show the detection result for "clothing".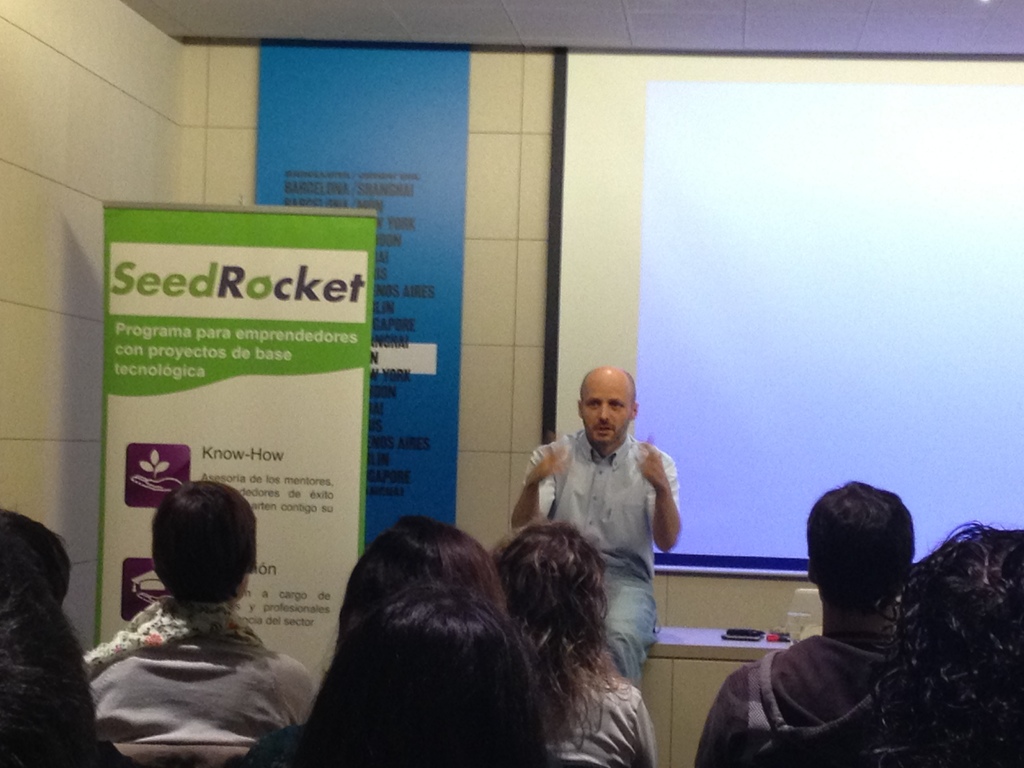
pyautogui.locateOnScreen(546, 673, 661, 767).
